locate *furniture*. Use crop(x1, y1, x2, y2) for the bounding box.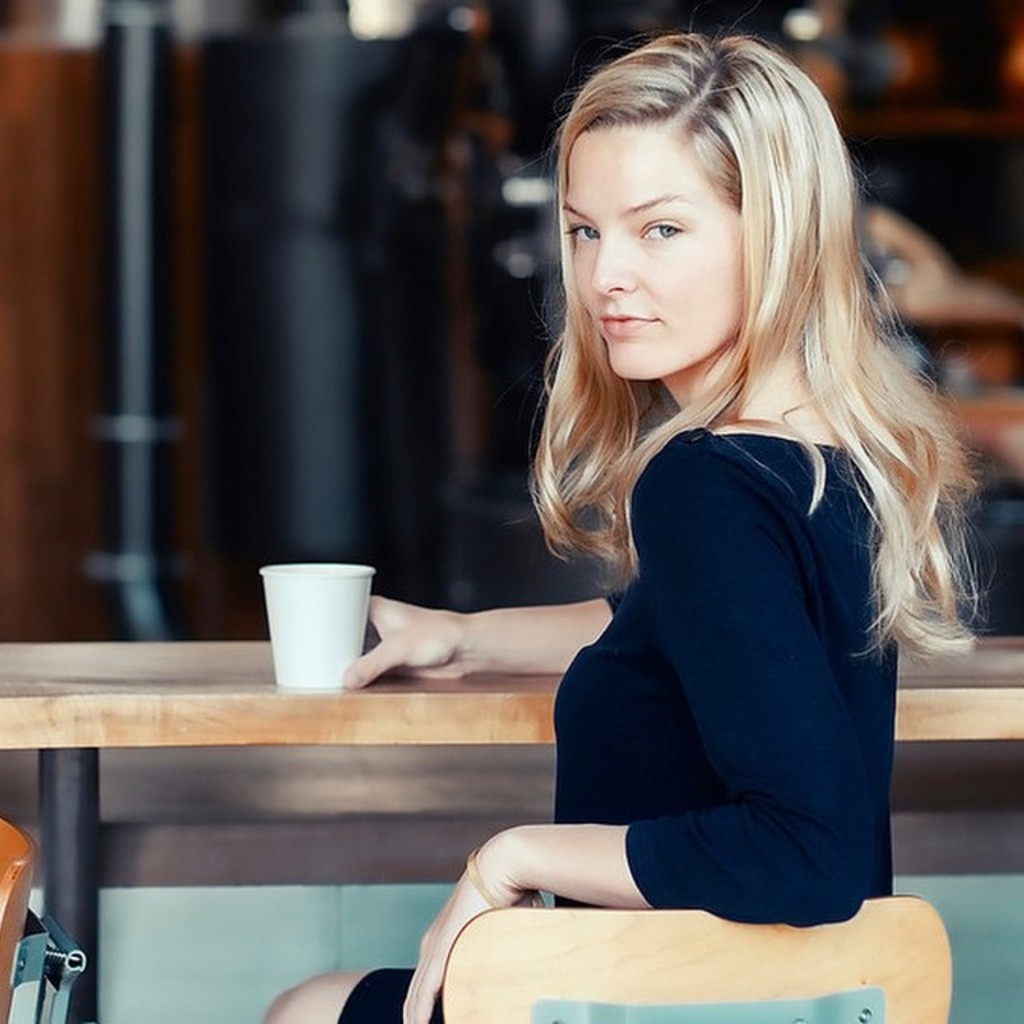
crop(0, 643, 1022, 1022).
